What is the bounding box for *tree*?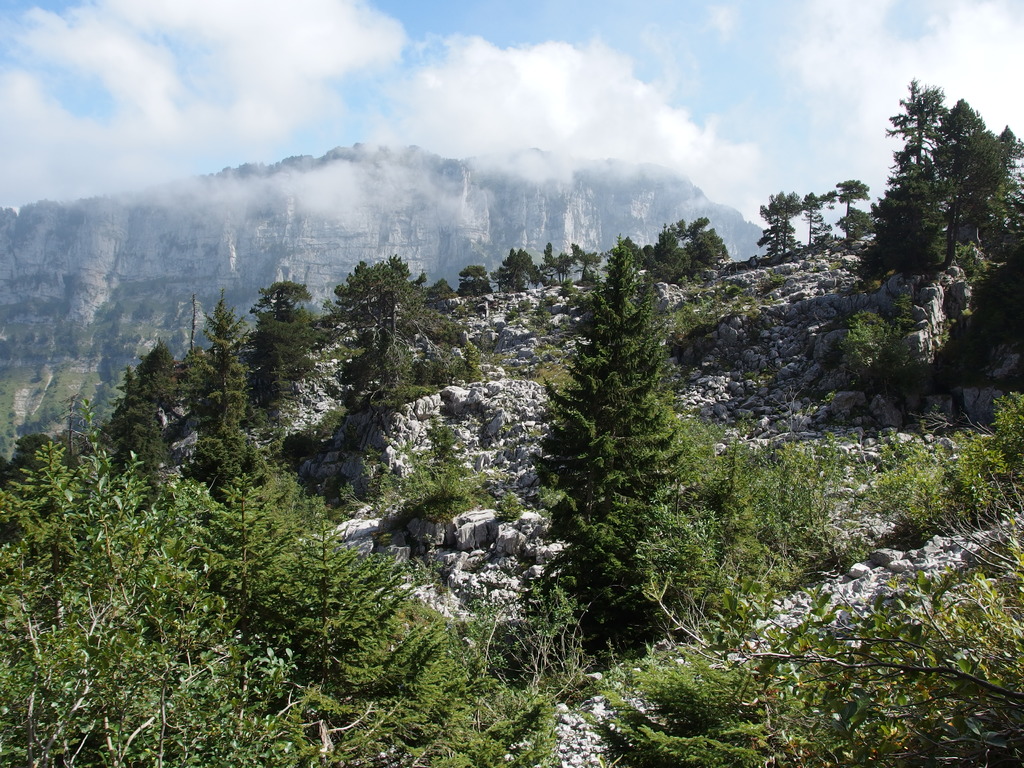
Rect(880, 70, 948, 175).
